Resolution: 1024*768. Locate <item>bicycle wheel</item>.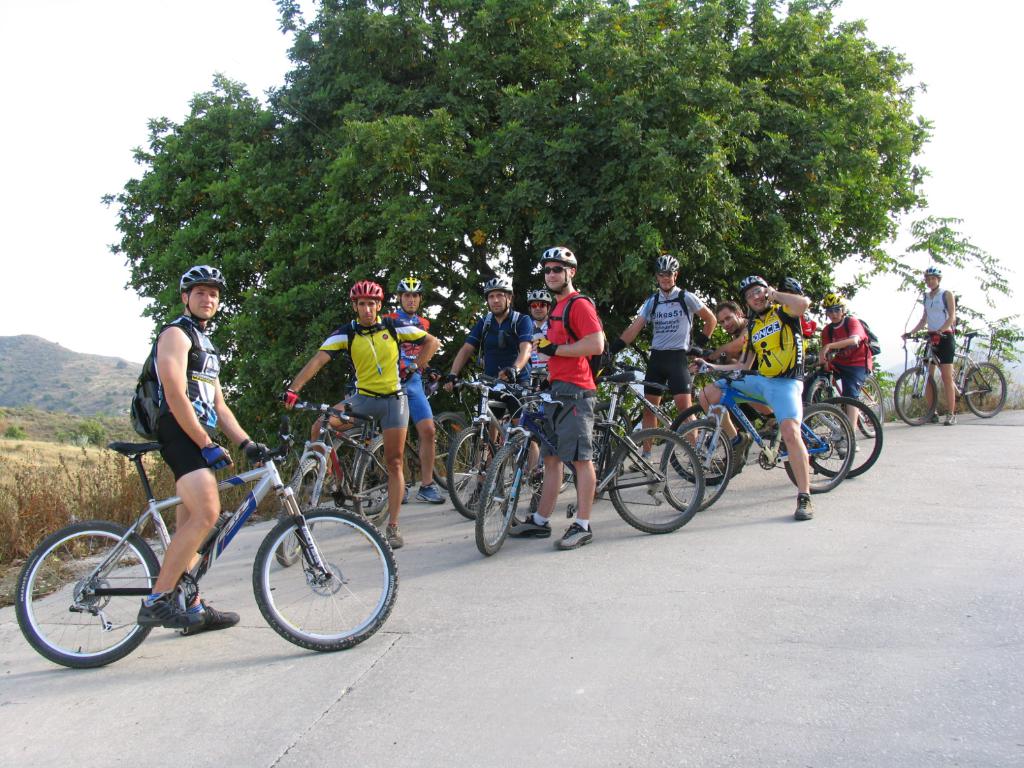
box=[890, 365, 935, 426].
